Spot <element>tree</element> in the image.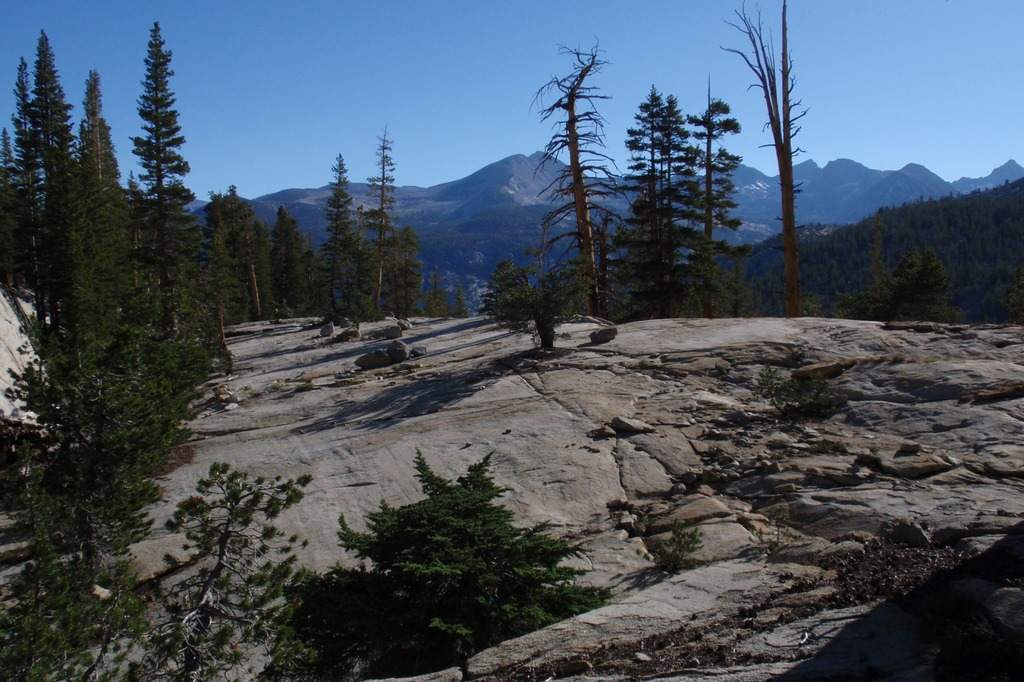
<element>tree</element> found at box(128, 191, 211, 345).
